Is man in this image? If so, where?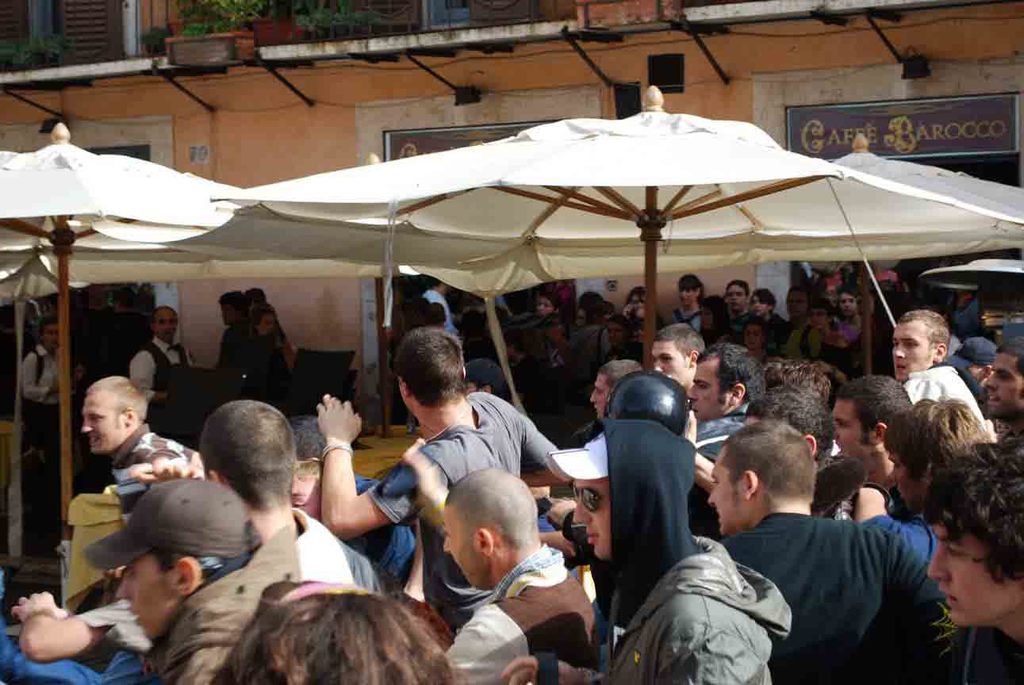
Yes, at x1=634, y1=426, x2=965, y2=679.
